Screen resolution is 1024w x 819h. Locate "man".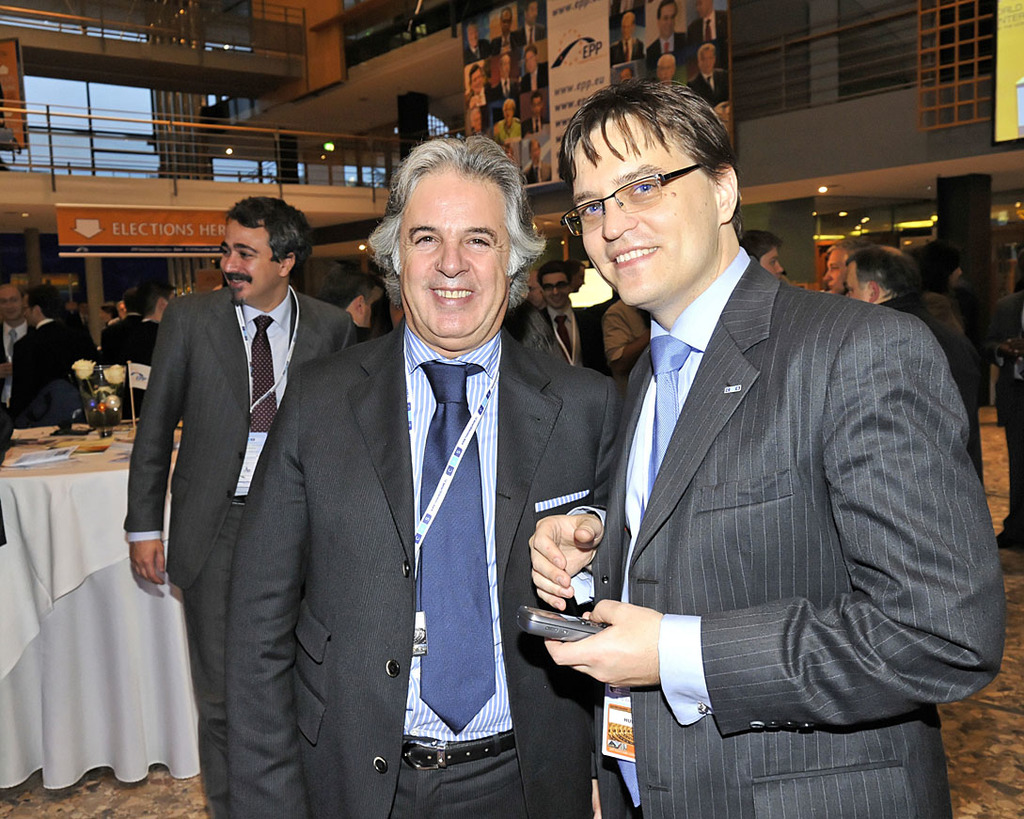
(5,281,101,438).
